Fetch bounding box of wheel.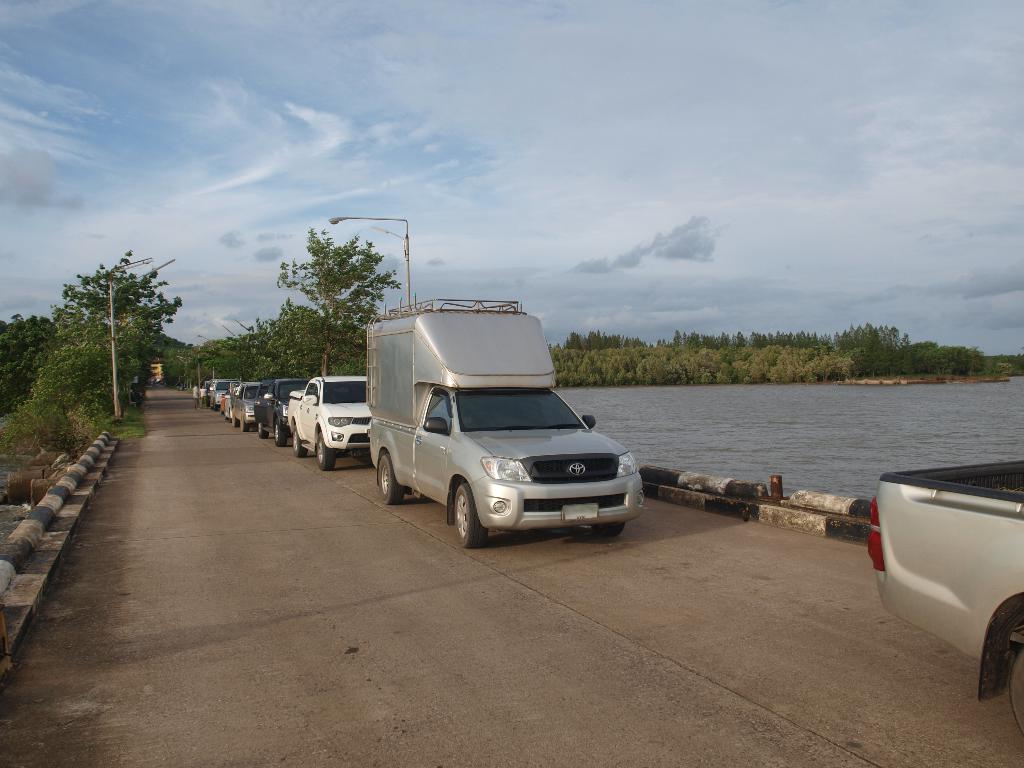
Bbox: <bbox>292, 429, 304, 458</bbox>.
